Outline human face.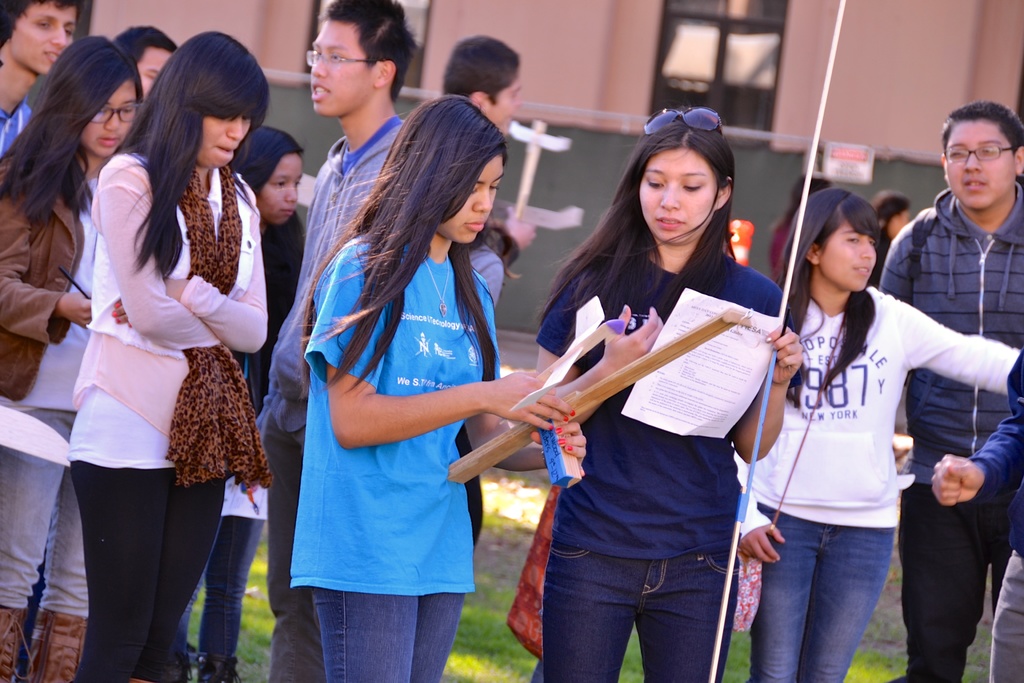
Outline: bbox=[819, 226, 876, 293].
